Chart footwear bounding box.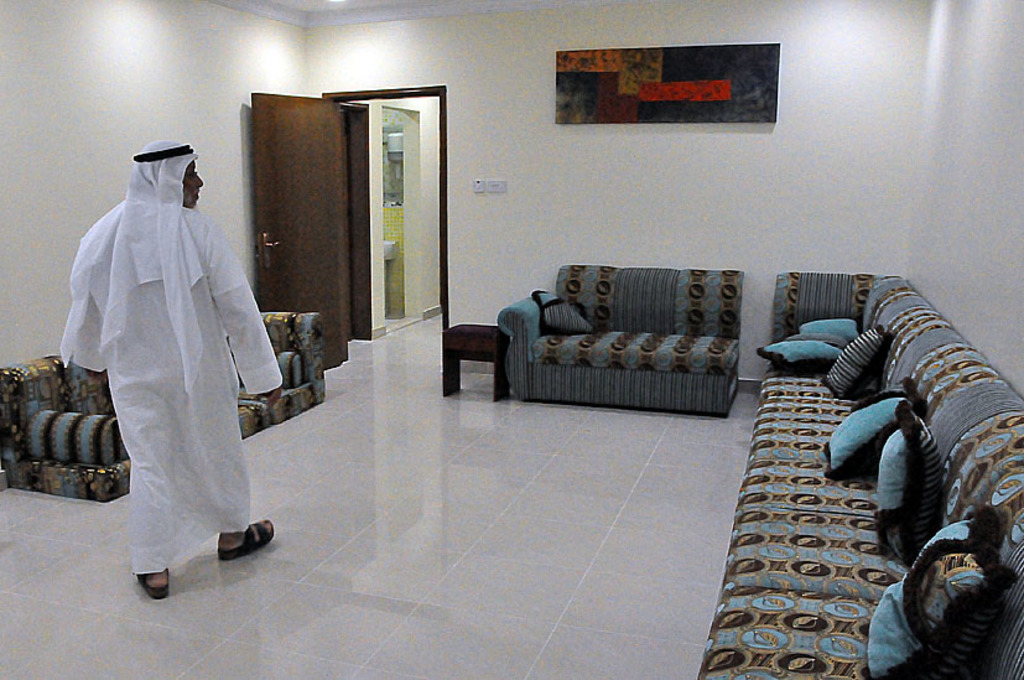
Charted: [215, 520, 277, 567].
